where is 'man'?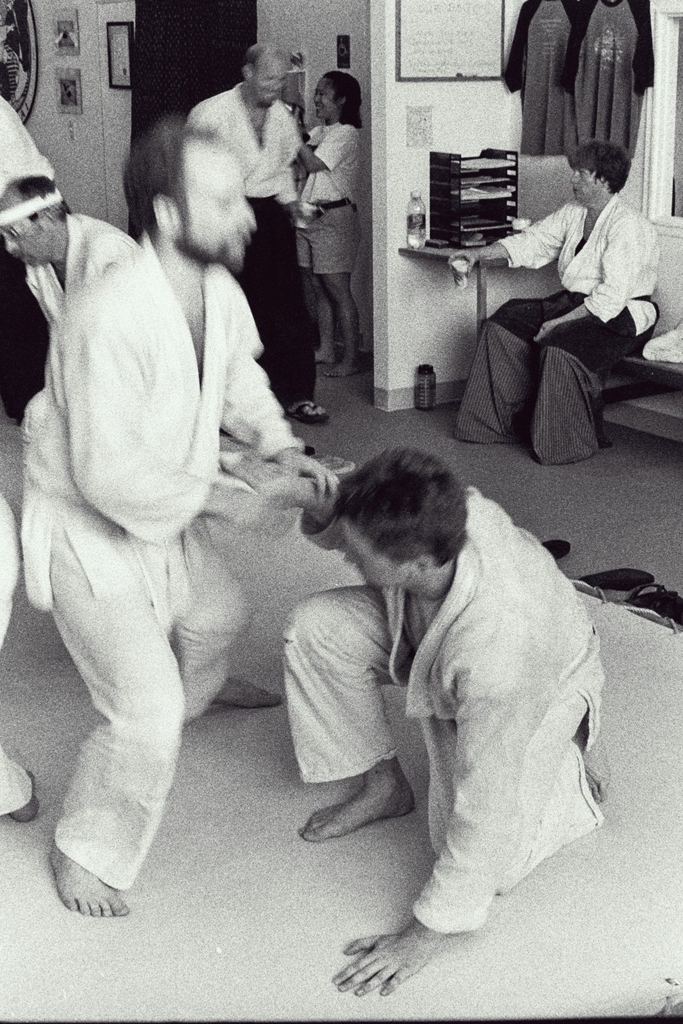
region(0, 162, 145, 336).
